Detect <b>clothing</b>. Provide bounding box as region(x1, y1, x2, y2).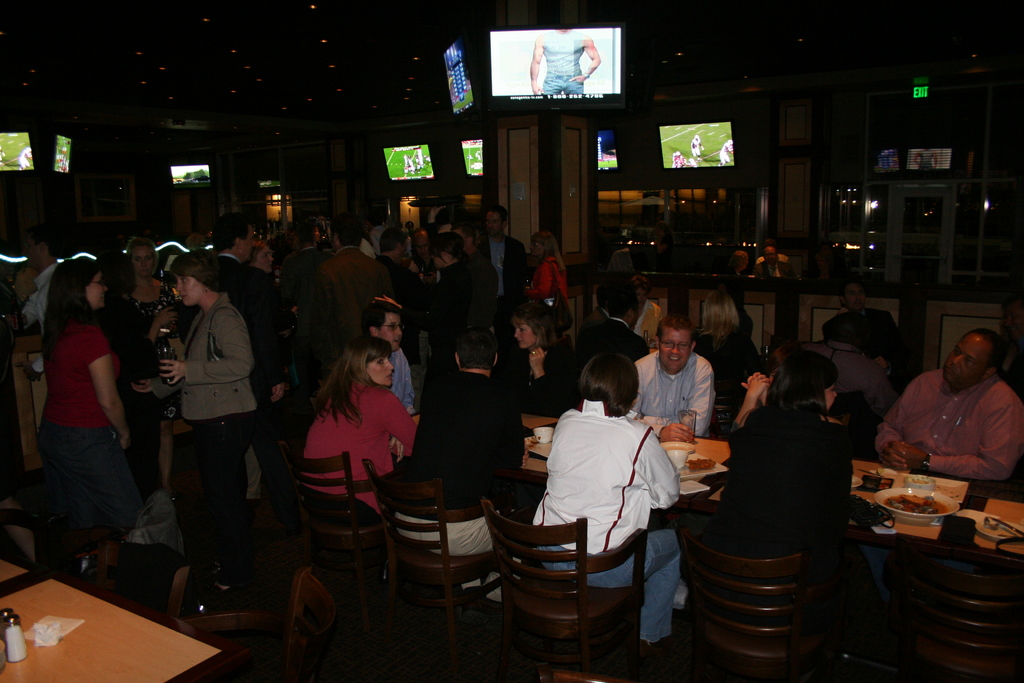
region(504, 336, 591, 416).
